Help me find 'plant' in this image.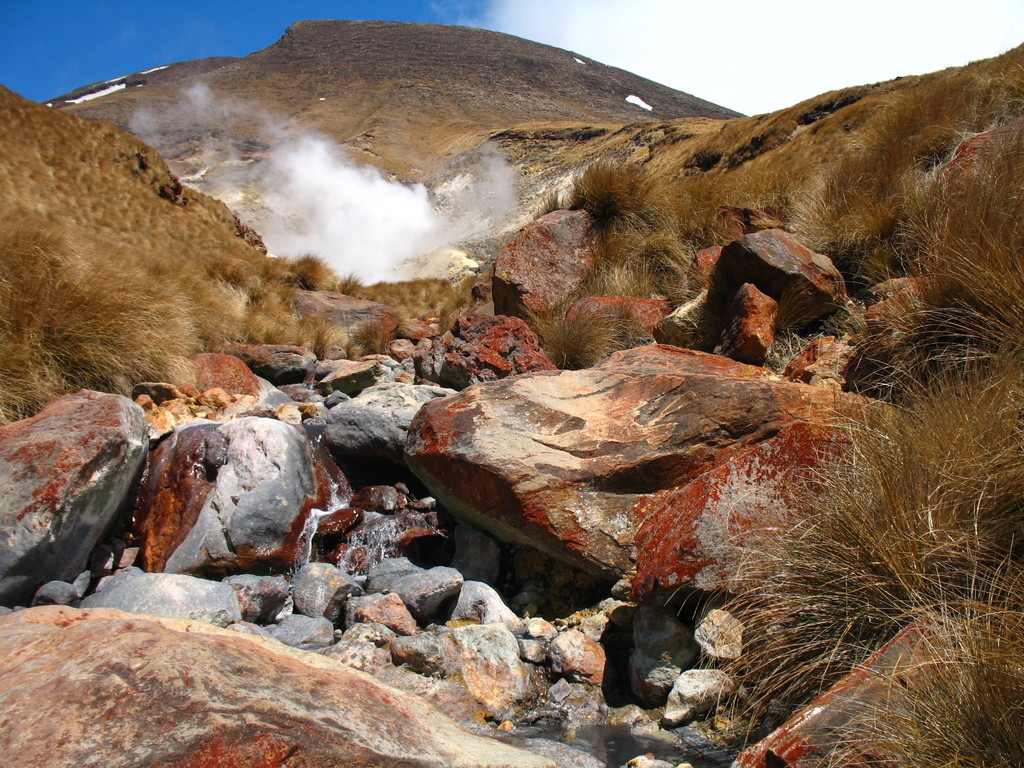
Found it: x1=198 y1=300 x2=246 y2=351.
